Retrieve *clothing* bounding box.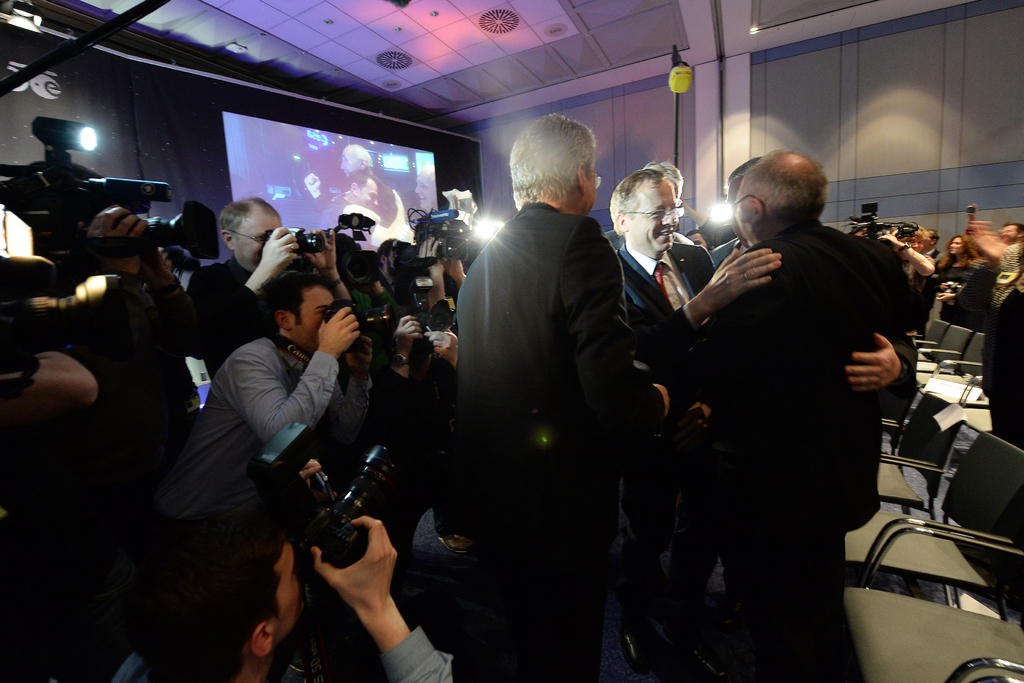
Bounding box: [left=680, top=163, right=930, bottom=640].
